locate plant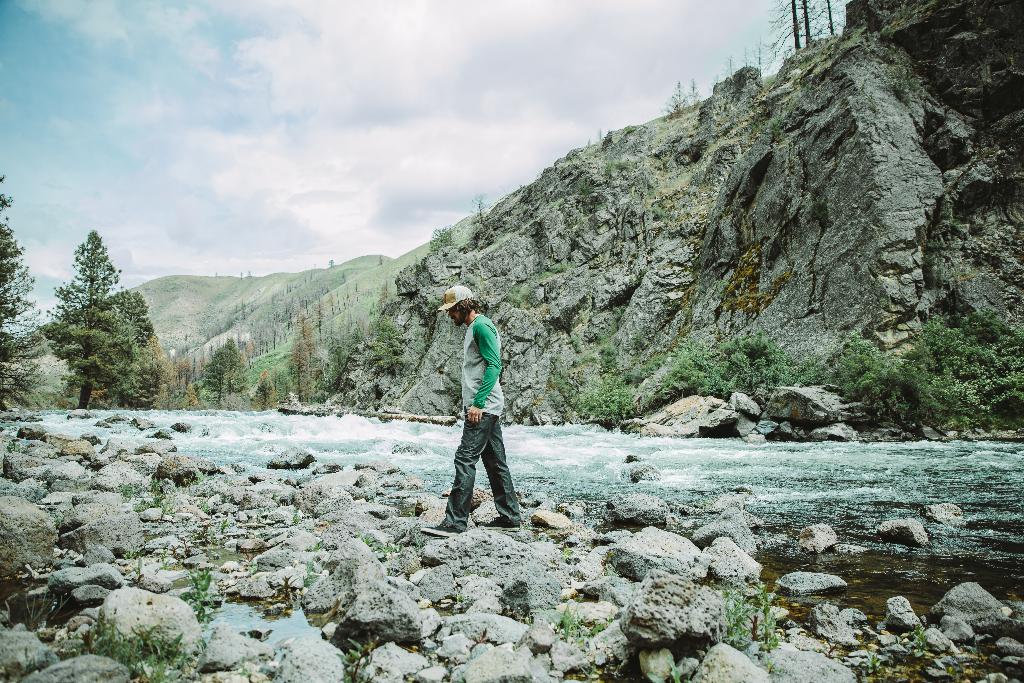
<region>976, 63, 993, 89</region>
